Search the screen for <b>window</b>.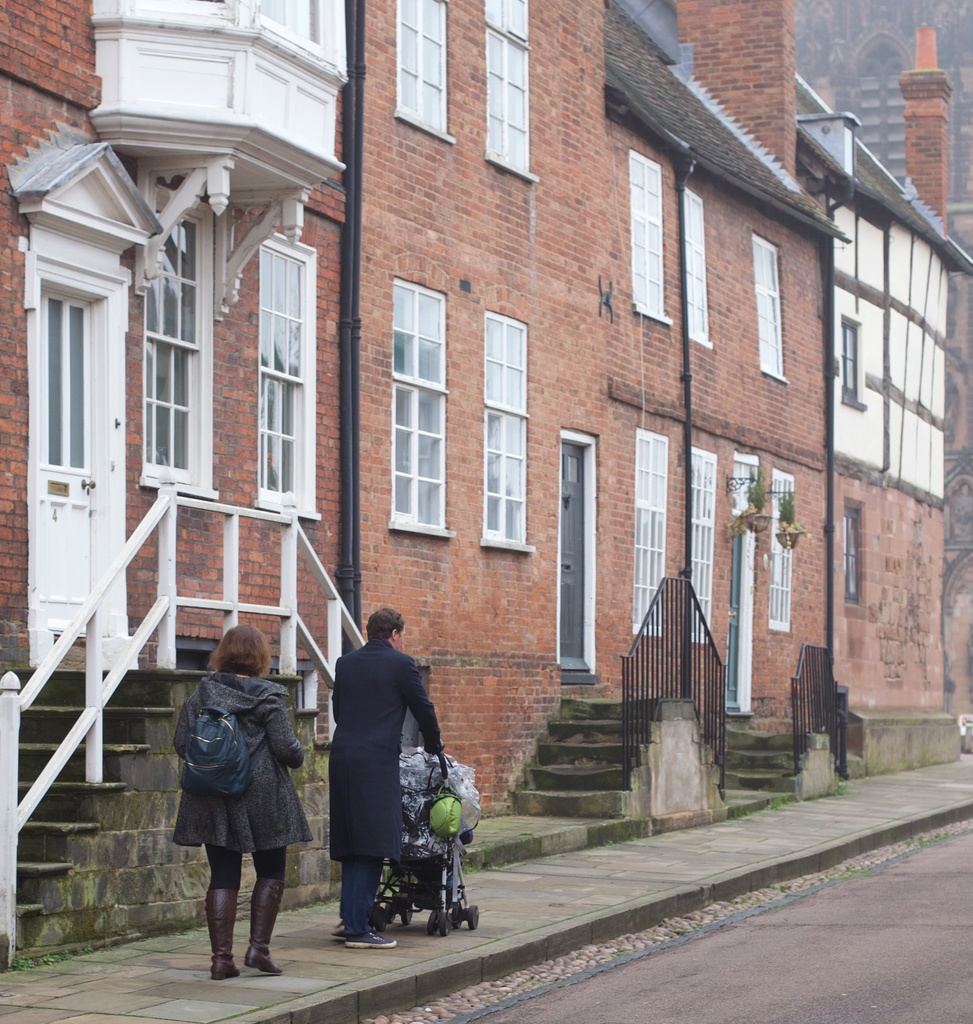
Found at bbox(768, 467, 792, 634).
